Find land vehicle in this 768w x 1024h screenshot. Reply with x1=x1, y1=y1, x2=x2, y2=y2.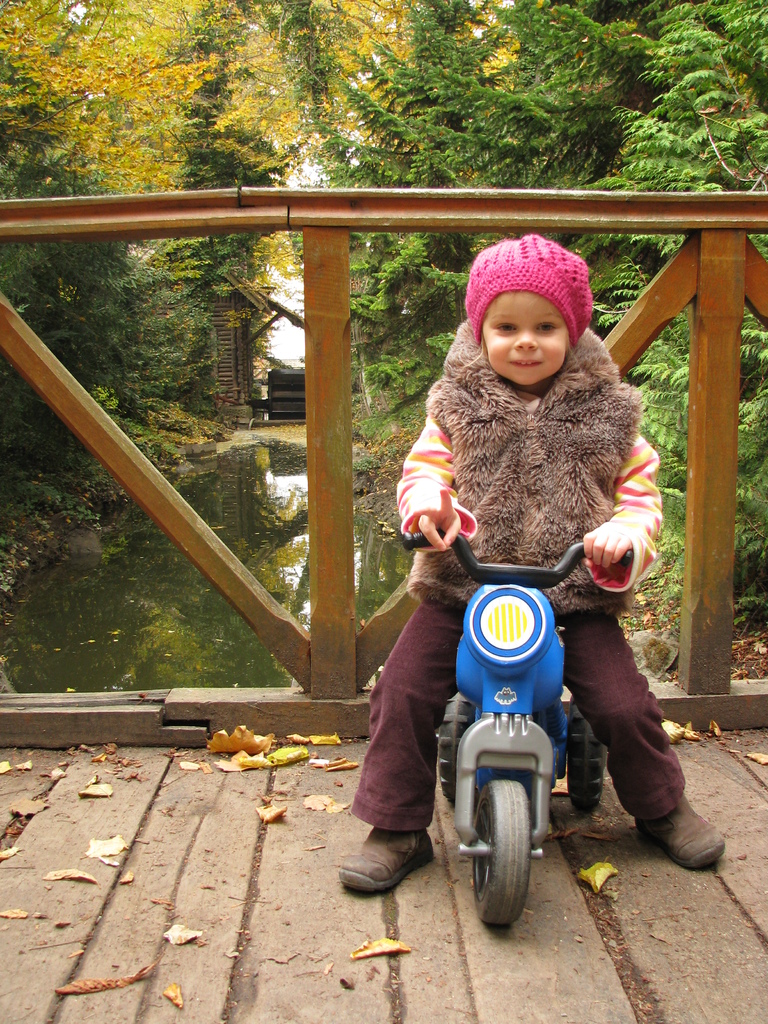
x1=394, y1=435, x2=663, y2=945.
